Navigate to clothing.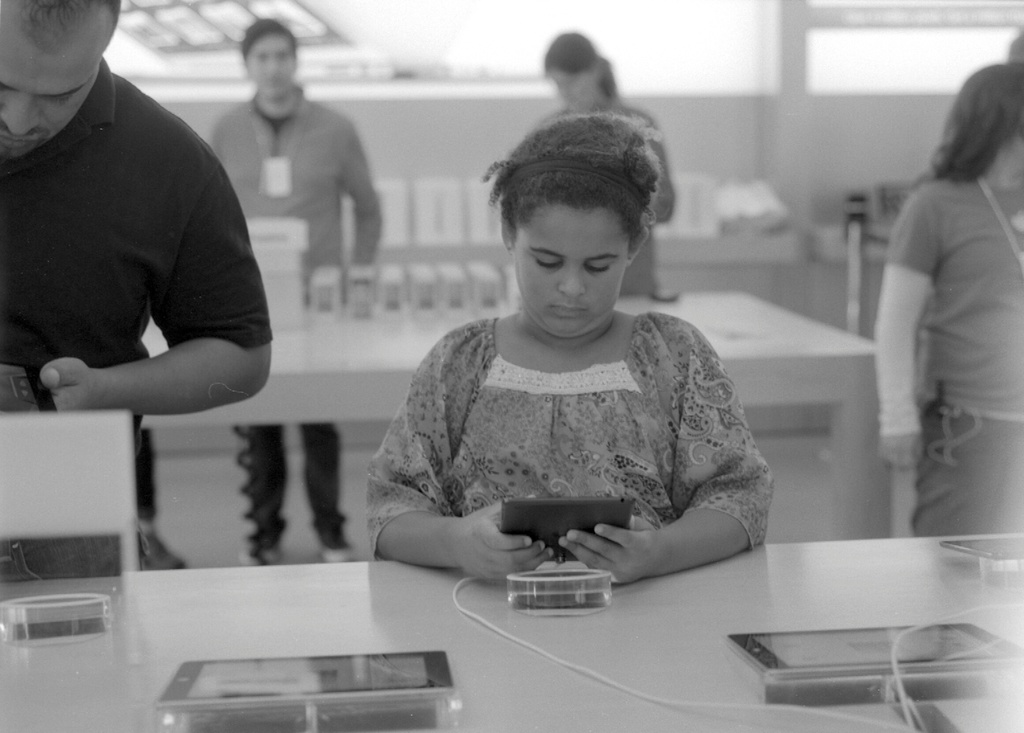
Navigation target: 210,78,380,552.
